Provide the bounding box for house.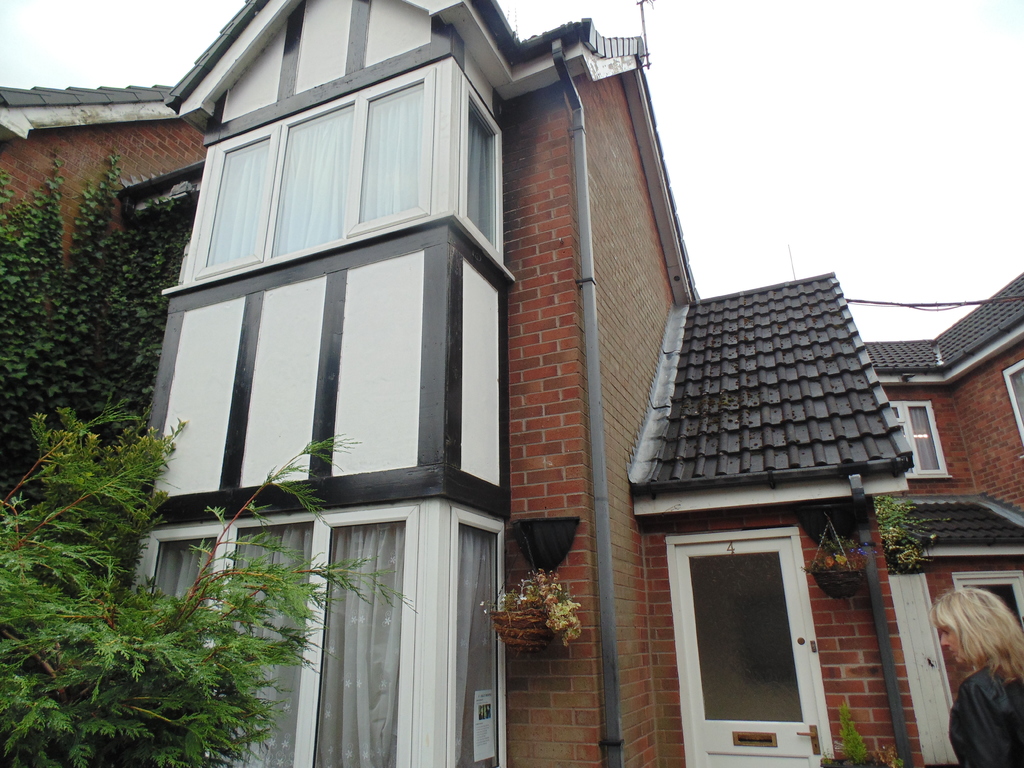
{"x1": 0, "y1": 0, "x2": 698, "y2": 767}.
